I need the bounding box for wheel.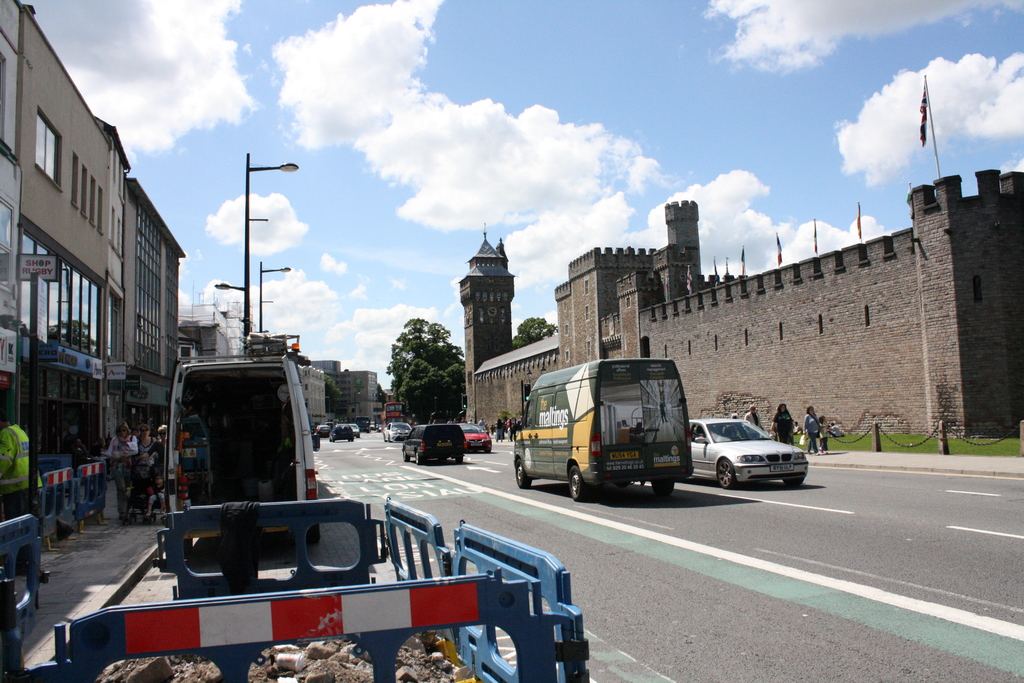
Here it is: {"left": 783, "top": 475, "right": 807, "bottom": 491}.
